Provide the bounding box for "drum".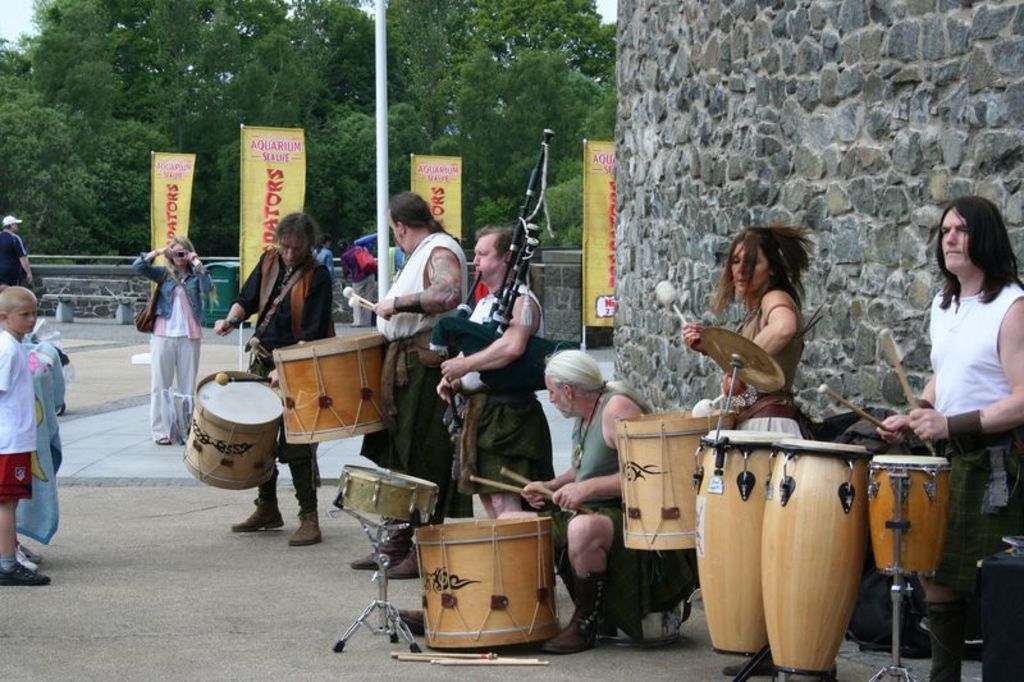
[413,517,563,649].
